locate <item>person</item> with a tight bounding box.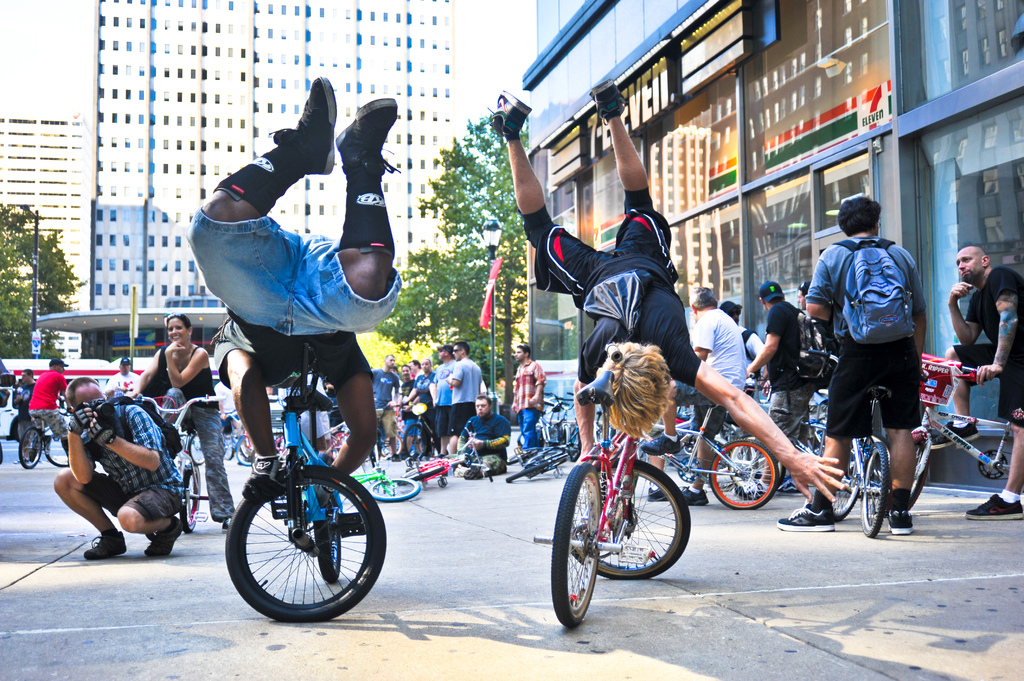
Rect(174, 78, 401, 501).
